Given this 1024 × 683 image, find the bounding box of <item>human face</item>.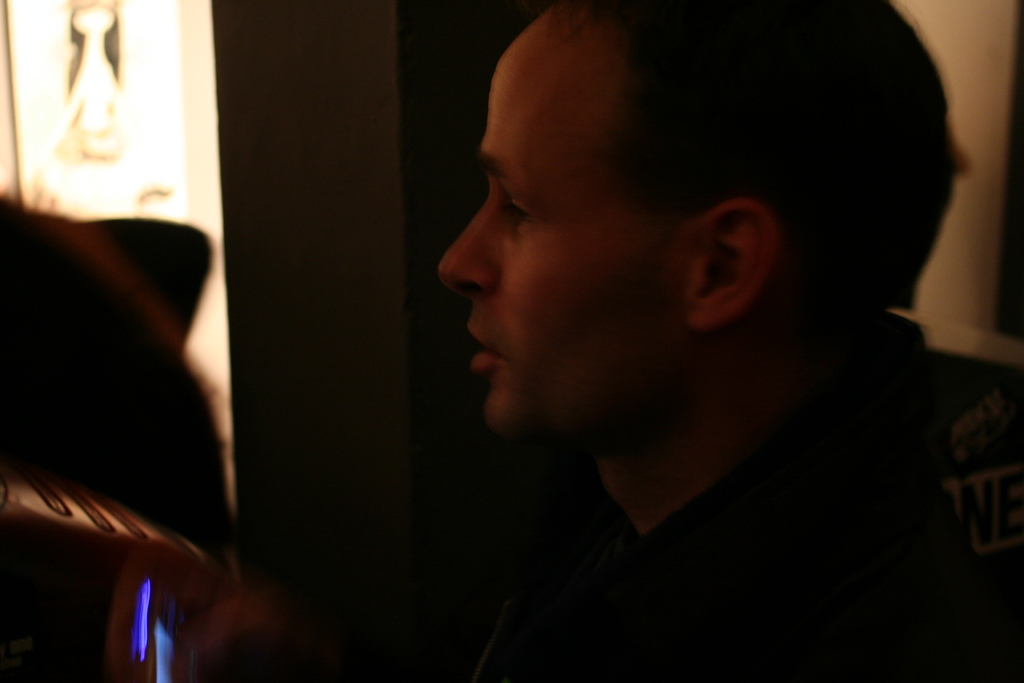
435/59/680/431.
